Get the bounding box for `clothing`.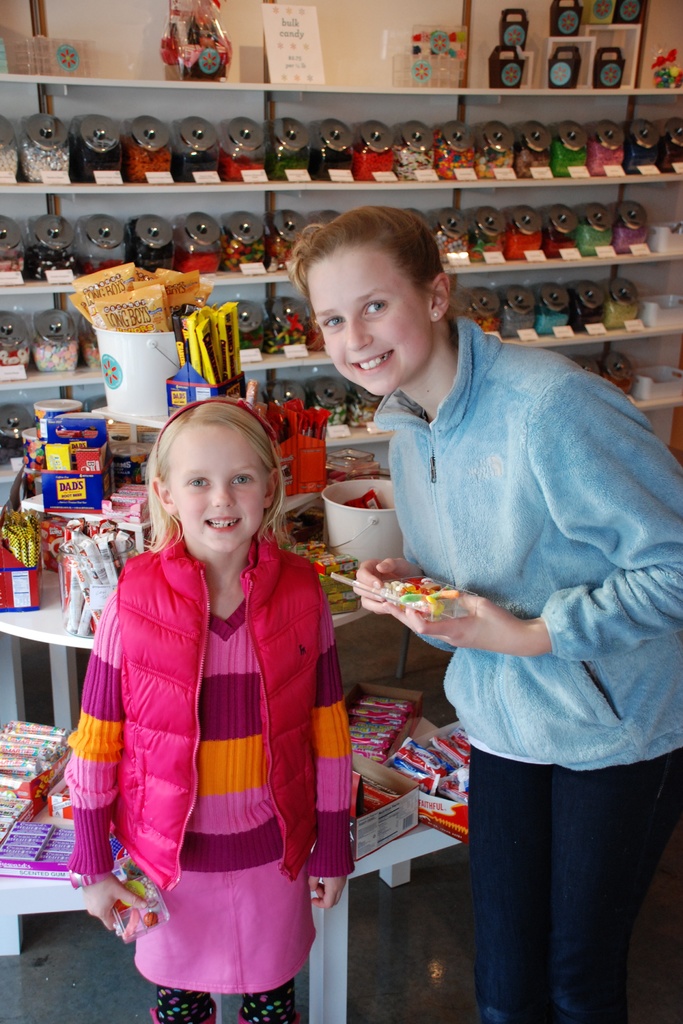
[left=376, top=312, right=682, bottom=1023].
